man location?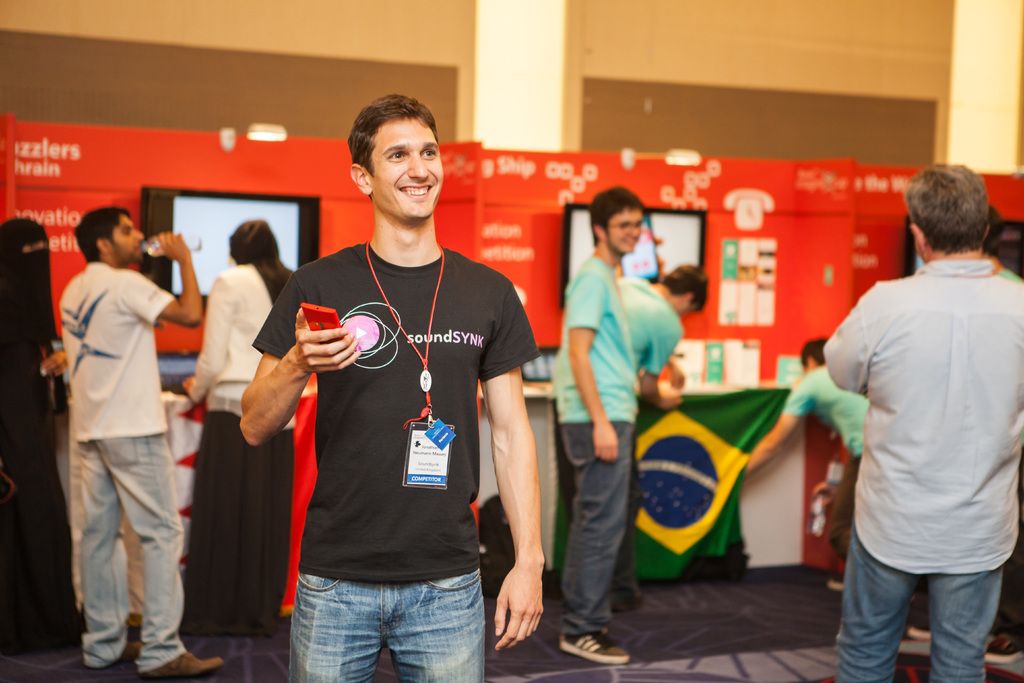
detection(59, 208, 227, 682)
